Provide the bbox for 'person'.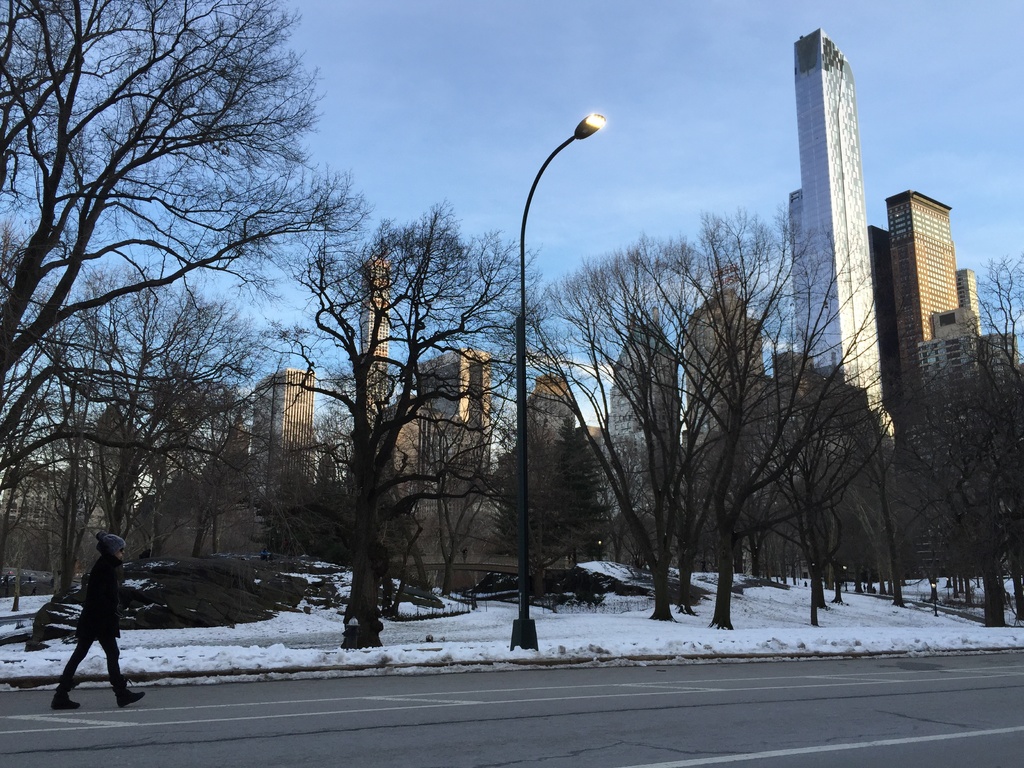
(left=30, top=586, right=36, bottom=595).
